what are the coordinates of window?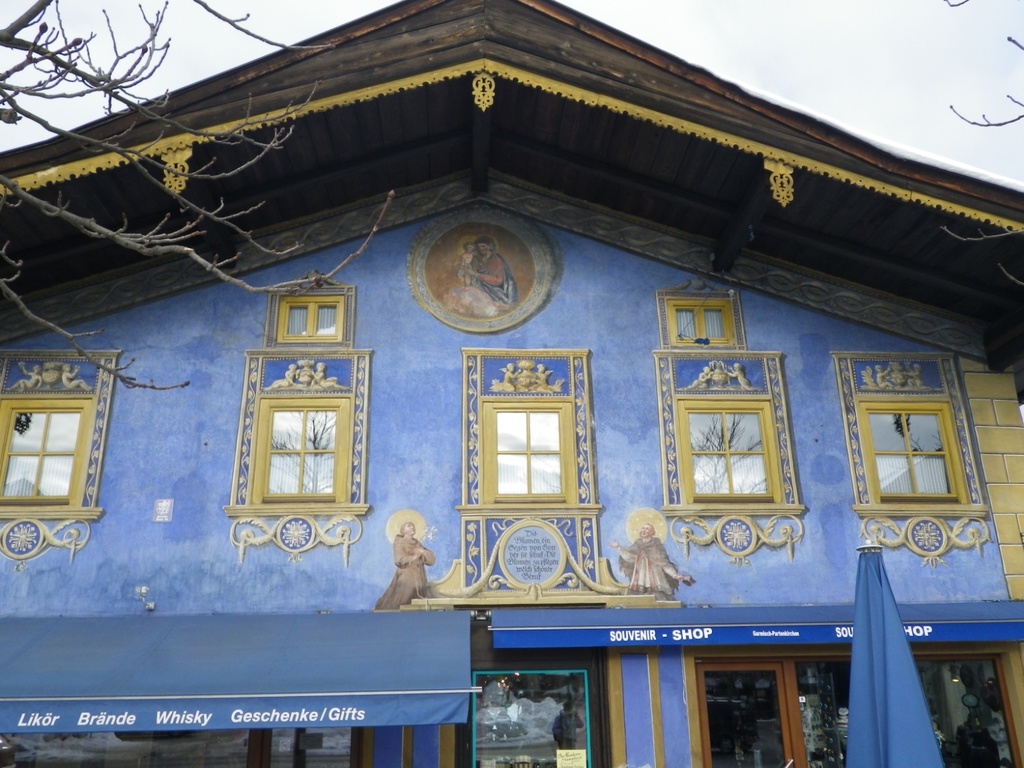
left=0, top=396, right=101, bottom=513.
